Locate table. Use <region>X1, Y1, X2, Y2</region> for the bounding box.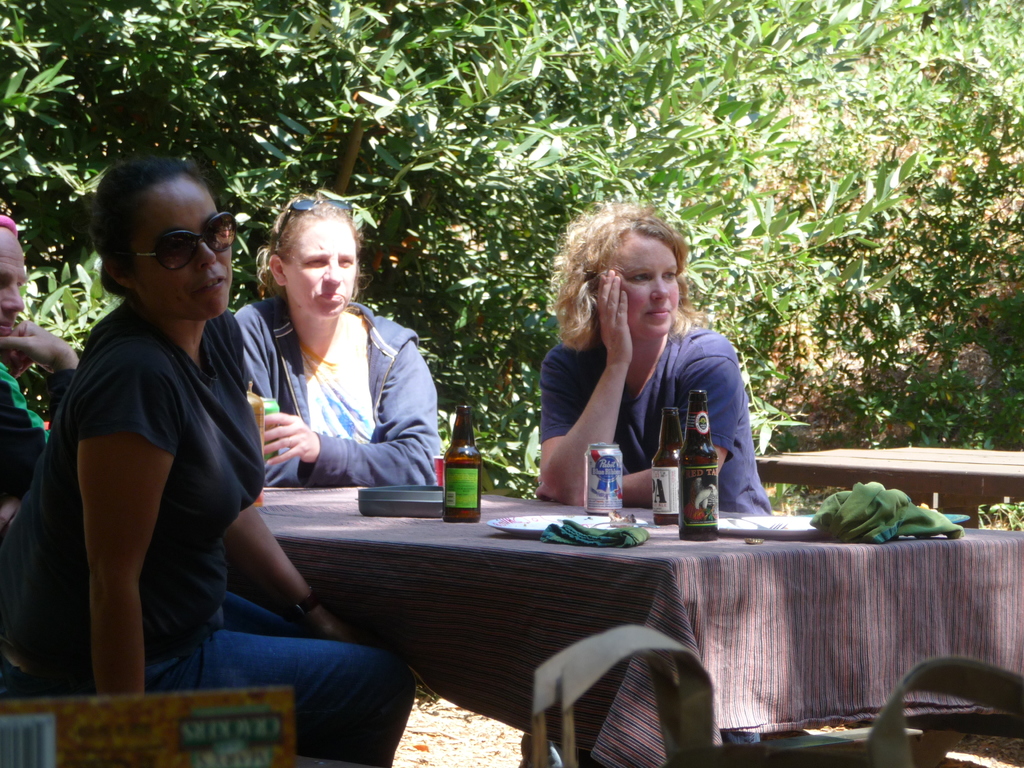
<region>751, 447, 1023, 532</region>.
